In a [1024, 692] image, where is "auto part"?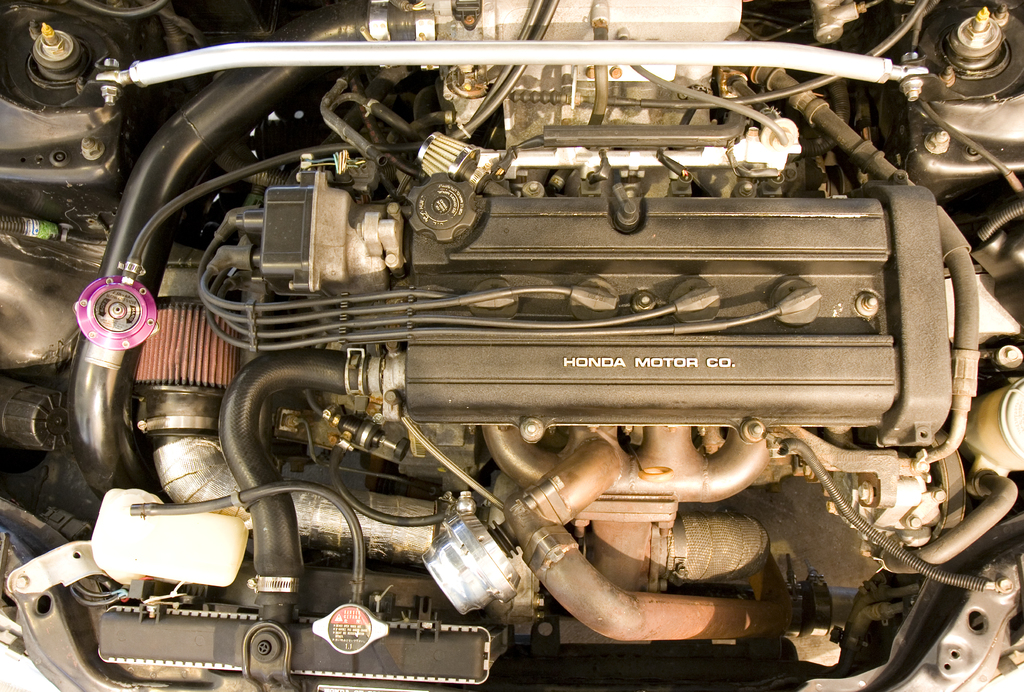
rect(0, 0, 1023, 691).
